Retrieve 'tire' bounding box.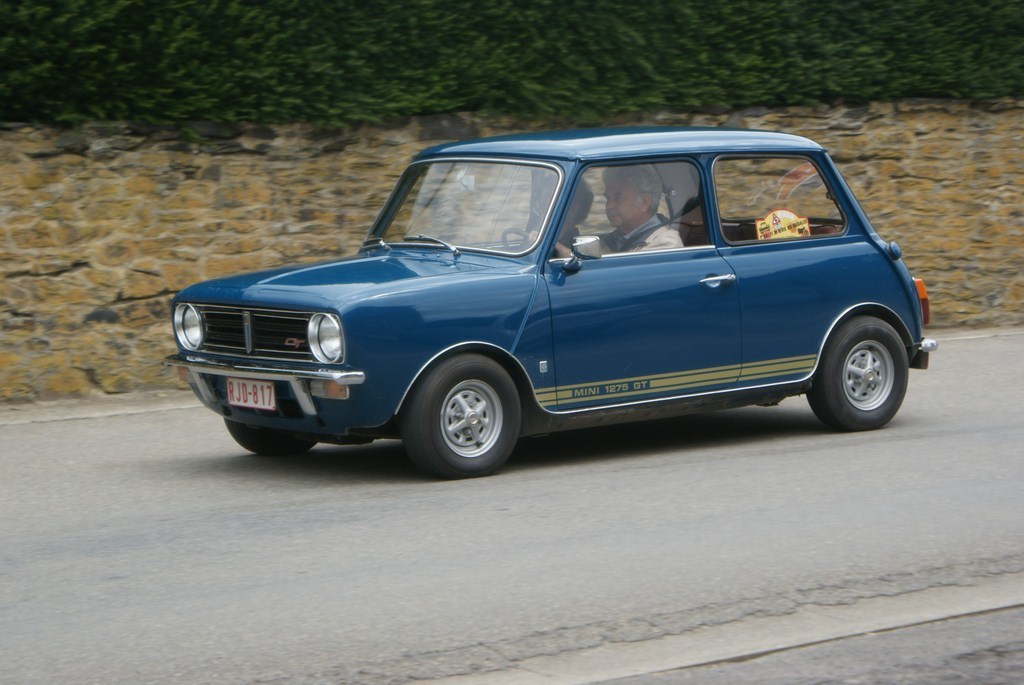
Bounding box: x1=399, y1=357, x2=520, y2=479.
